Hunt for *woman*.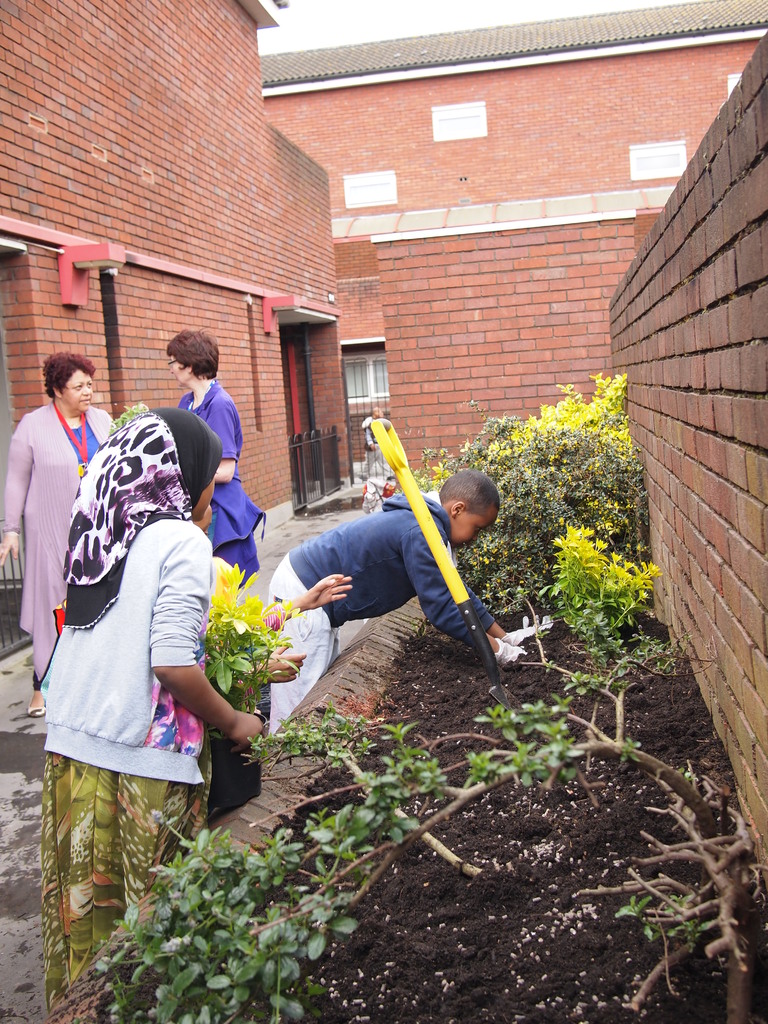
Hunted down at pyautogui.locateOnScreen(167, 335, 270, 586).
